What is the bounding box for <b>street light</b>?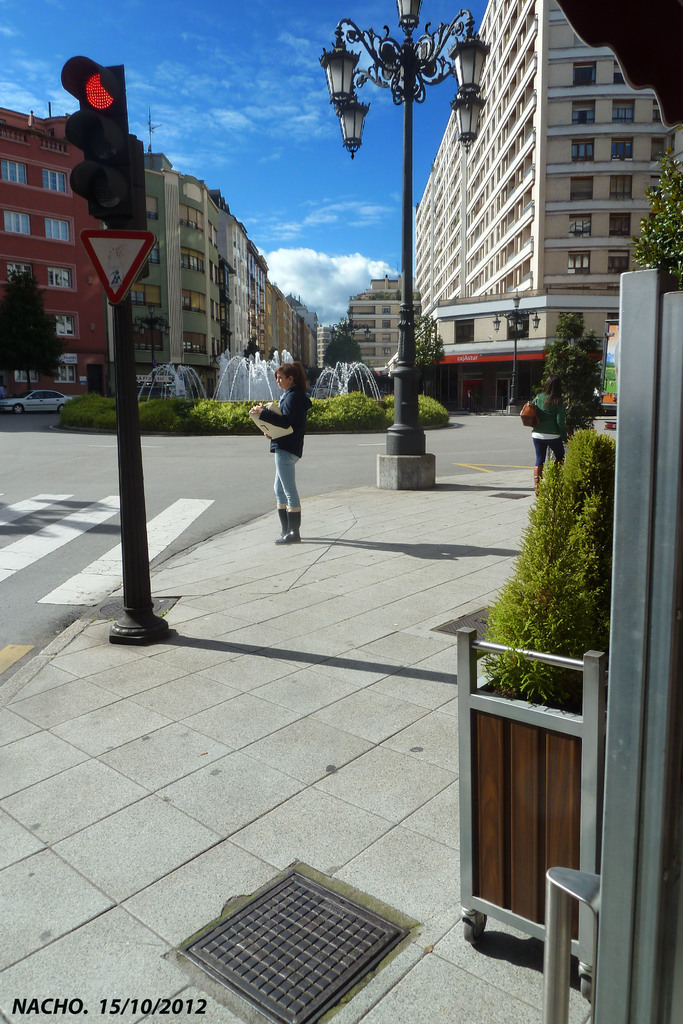
318 20 493 415.
